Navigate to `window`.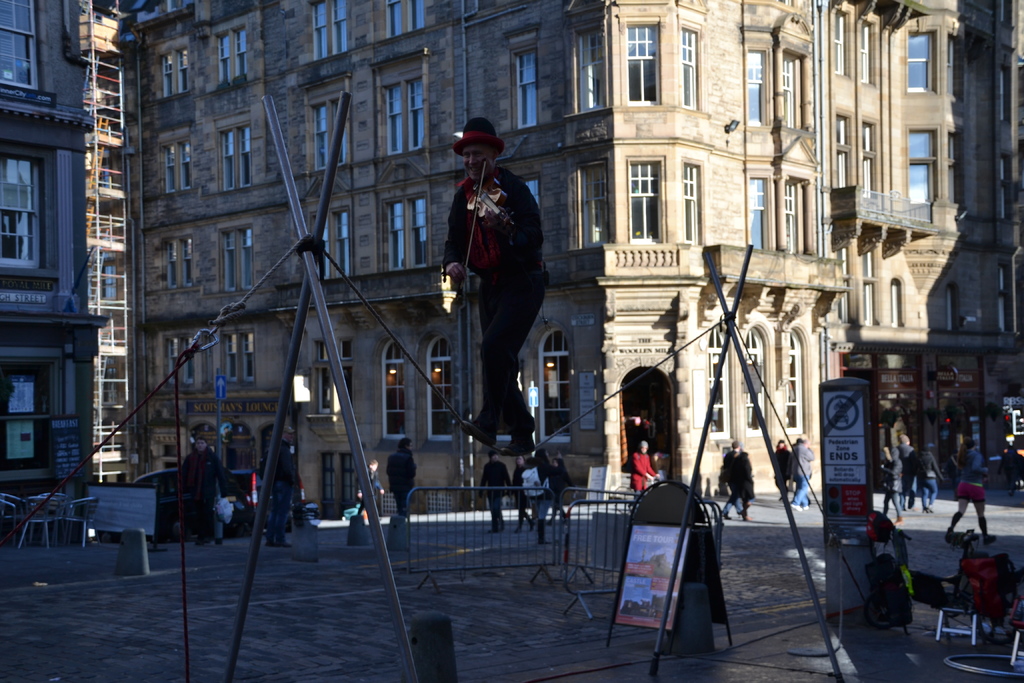
Navigation target: 0, 368, 53, 468.
